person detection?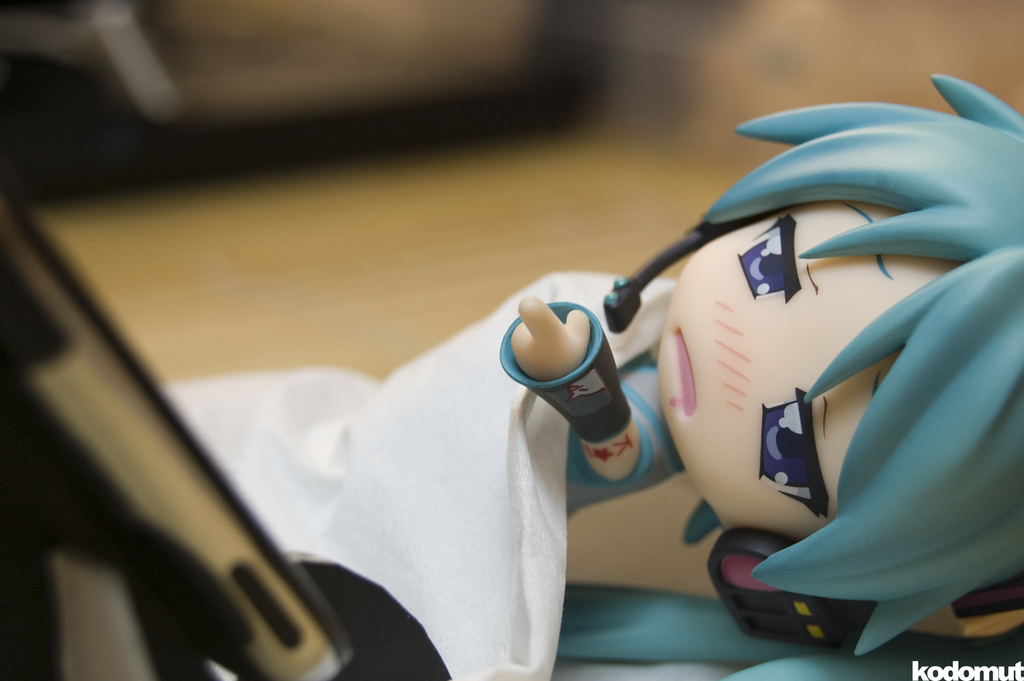
bbox=[172, 72, 1023, 680]
